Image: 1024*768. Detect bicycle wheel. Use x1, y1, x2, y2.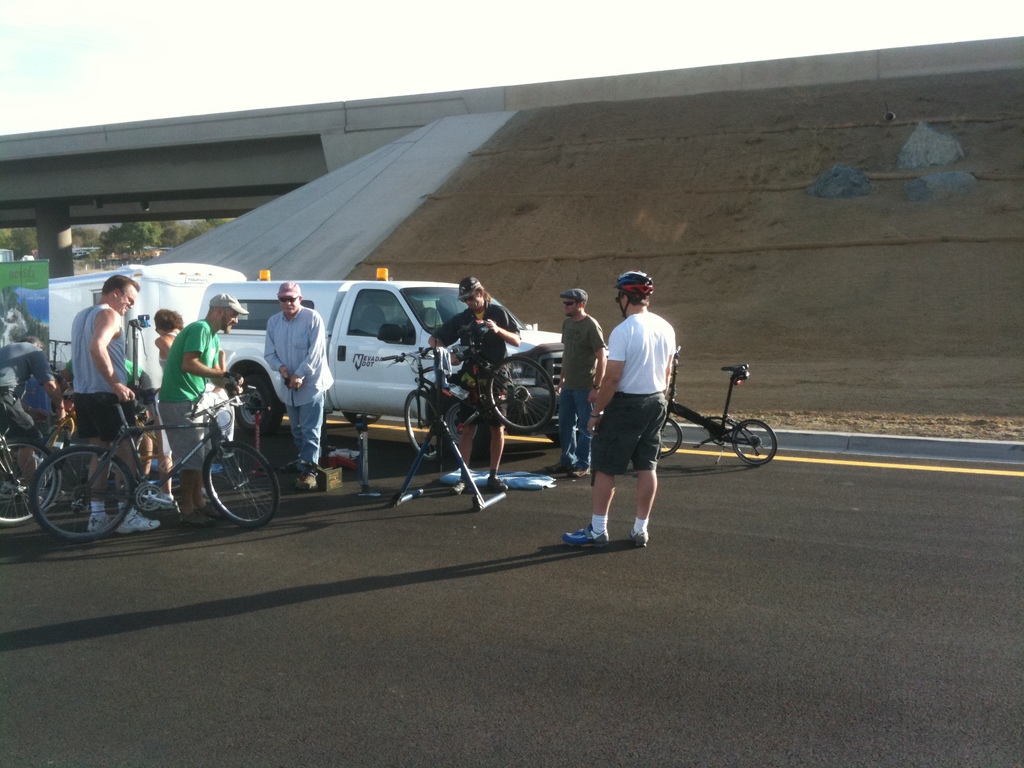
655, 419, 684, 459.
